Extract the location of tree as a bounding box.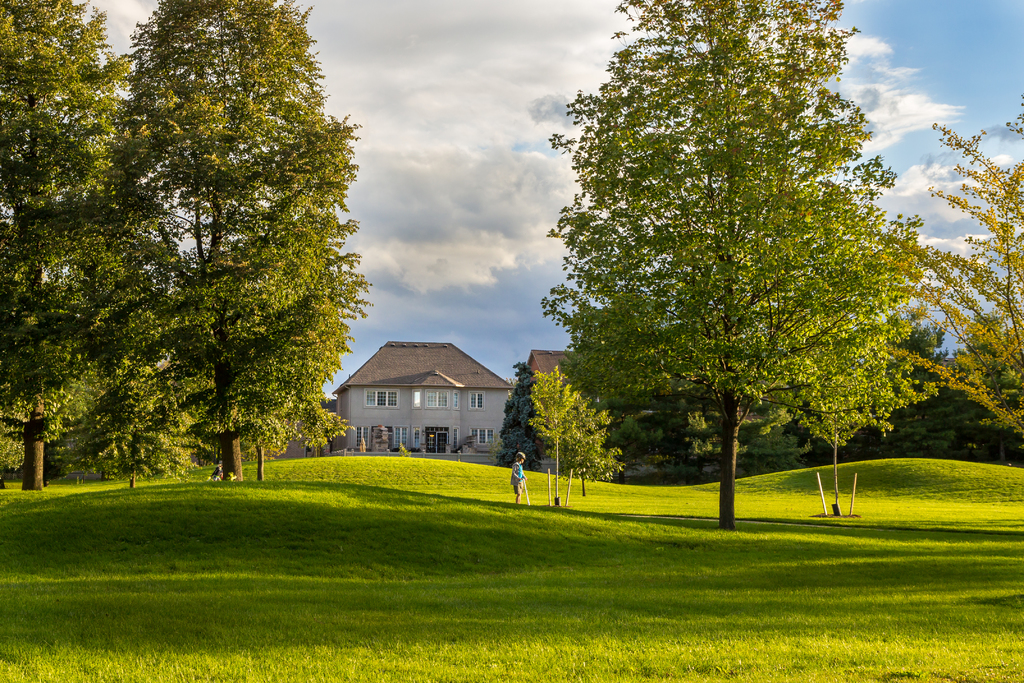
{"left": 531, "top": 24, "right": 939, "bottom": 523}.
